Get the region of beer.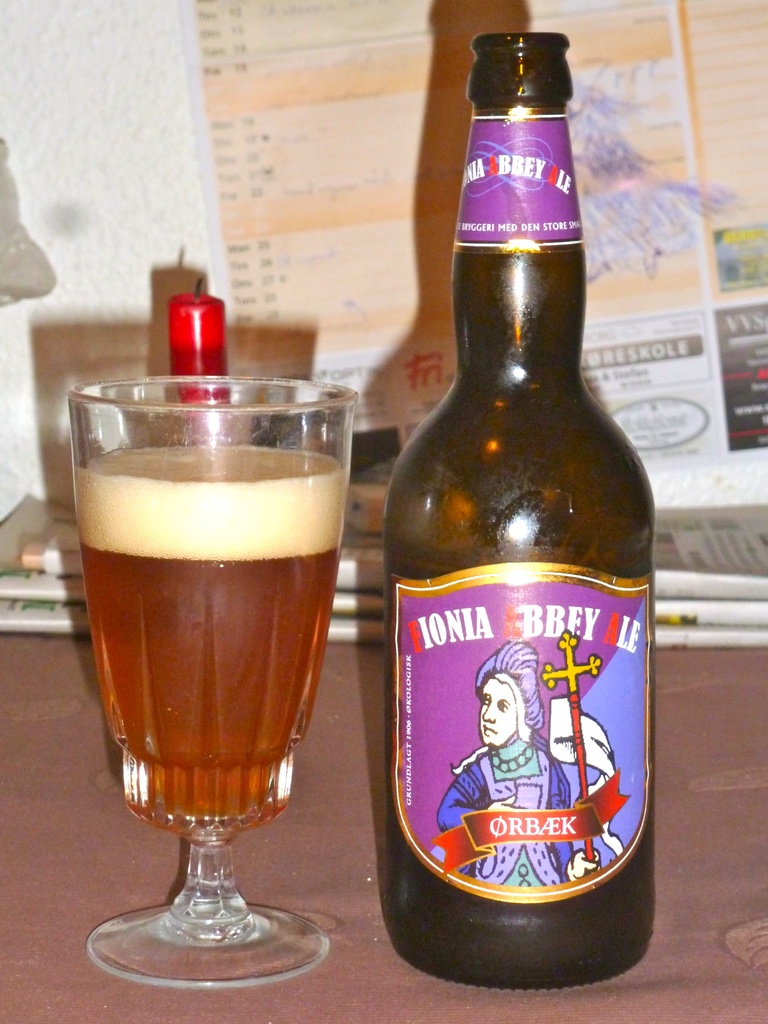
select_region(73, 440, 345, 841).
